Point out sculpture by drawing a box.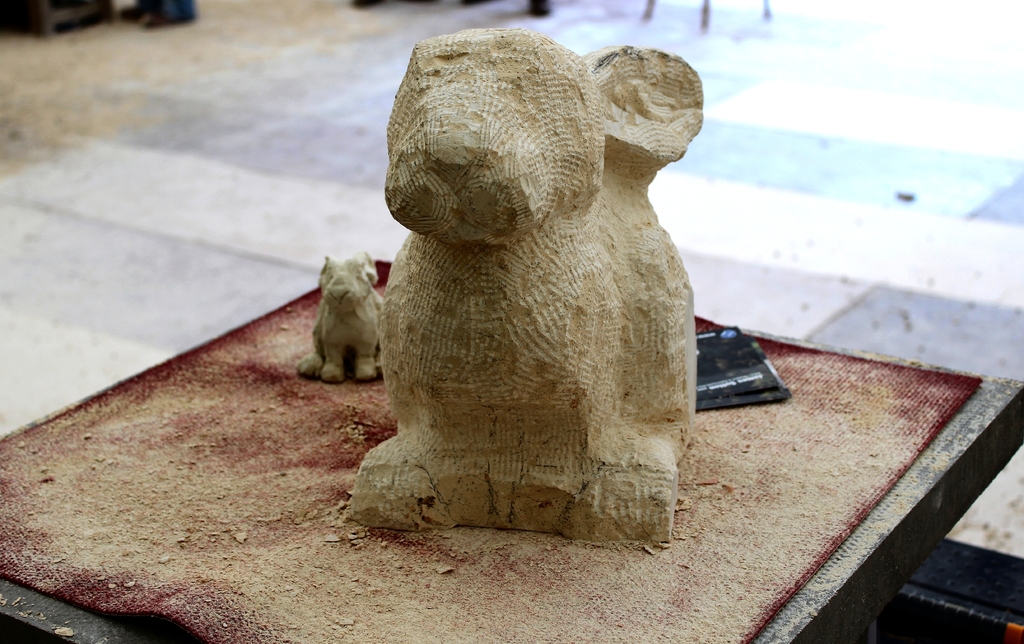
left=350, top=20, right=708, bottom=547.
